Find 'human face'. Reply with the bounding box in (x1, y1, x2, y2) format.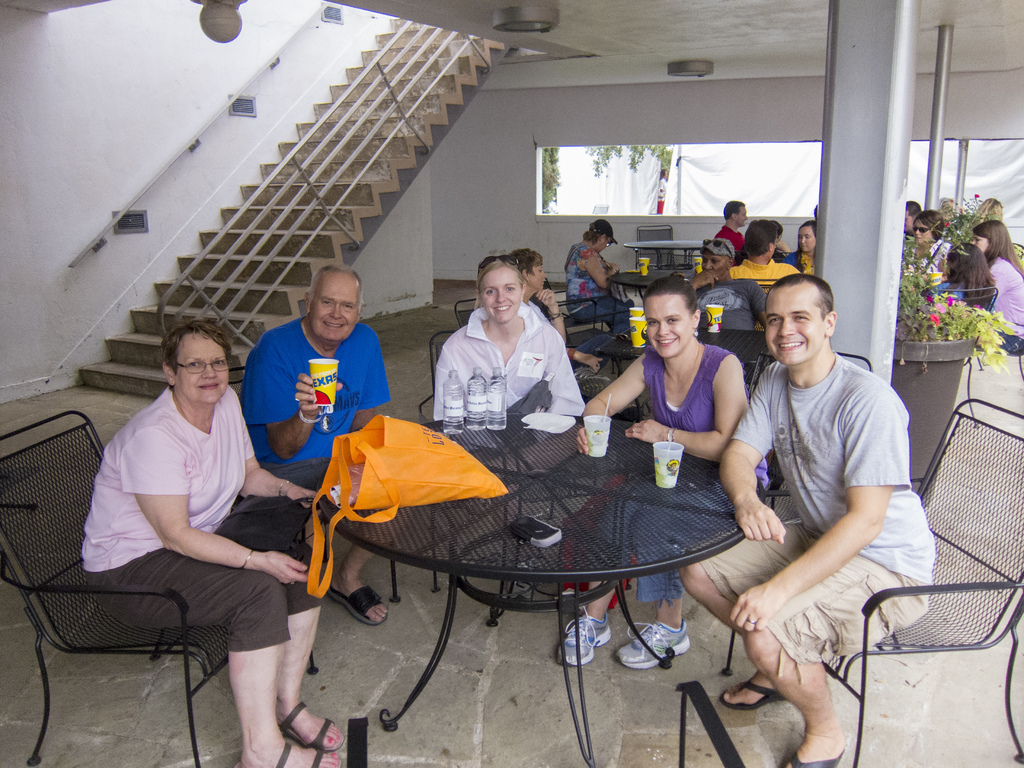
(177, 335, 229, 403).
